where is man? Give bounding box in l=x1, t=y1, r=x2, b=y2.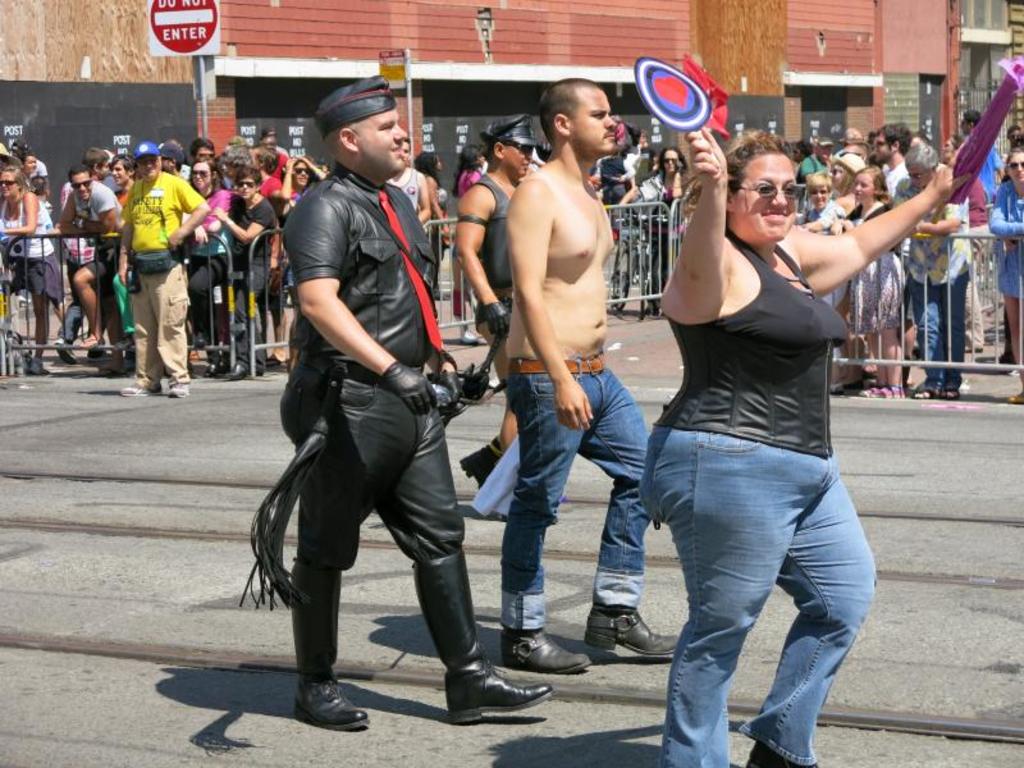
l=868, t=122, r=911, b=384.
